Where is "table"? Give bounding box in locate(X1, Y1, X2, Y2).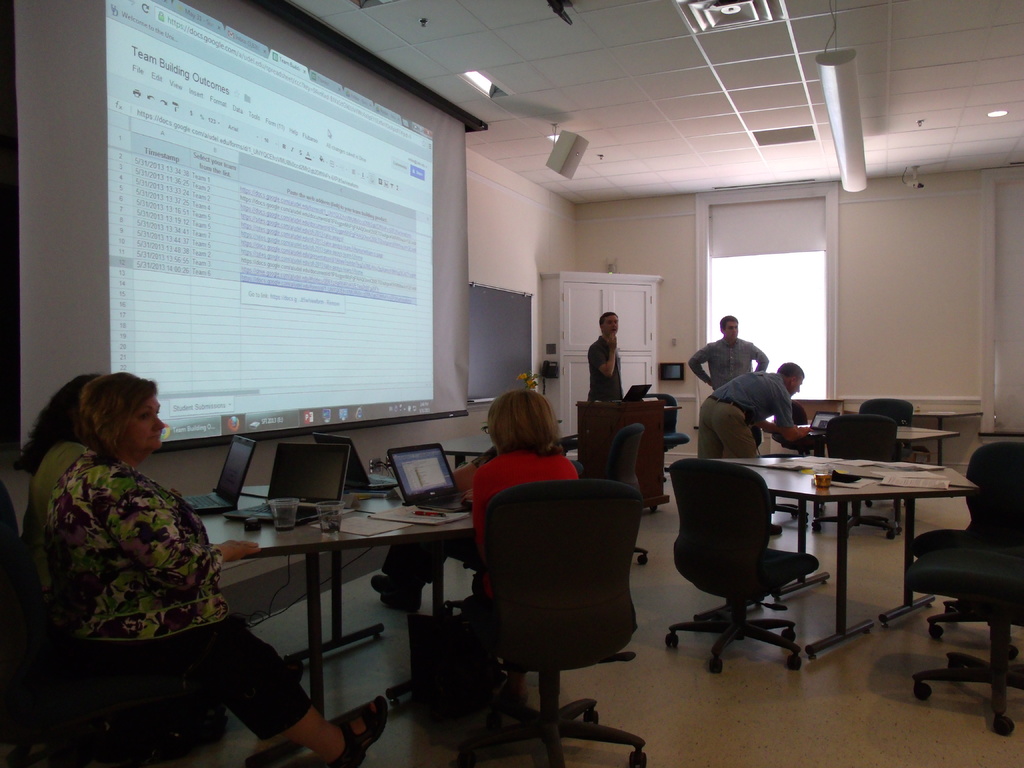
locate(805, 423, 959, 532).
